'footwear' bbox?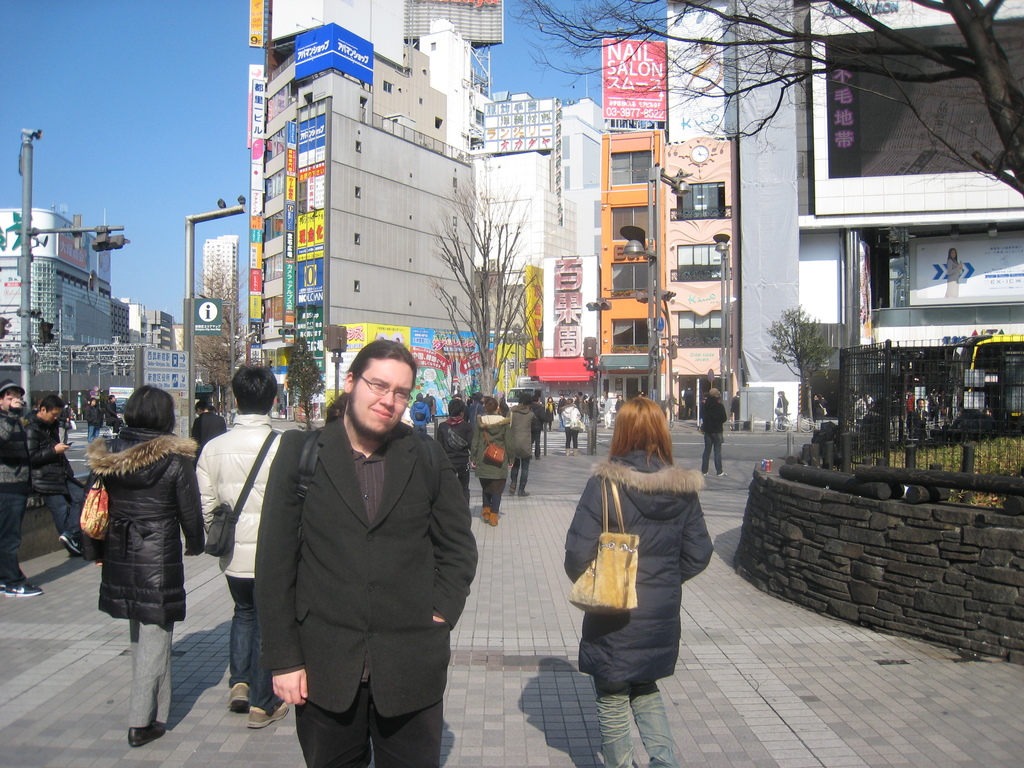
l=720, t=471, r=730, b=477
